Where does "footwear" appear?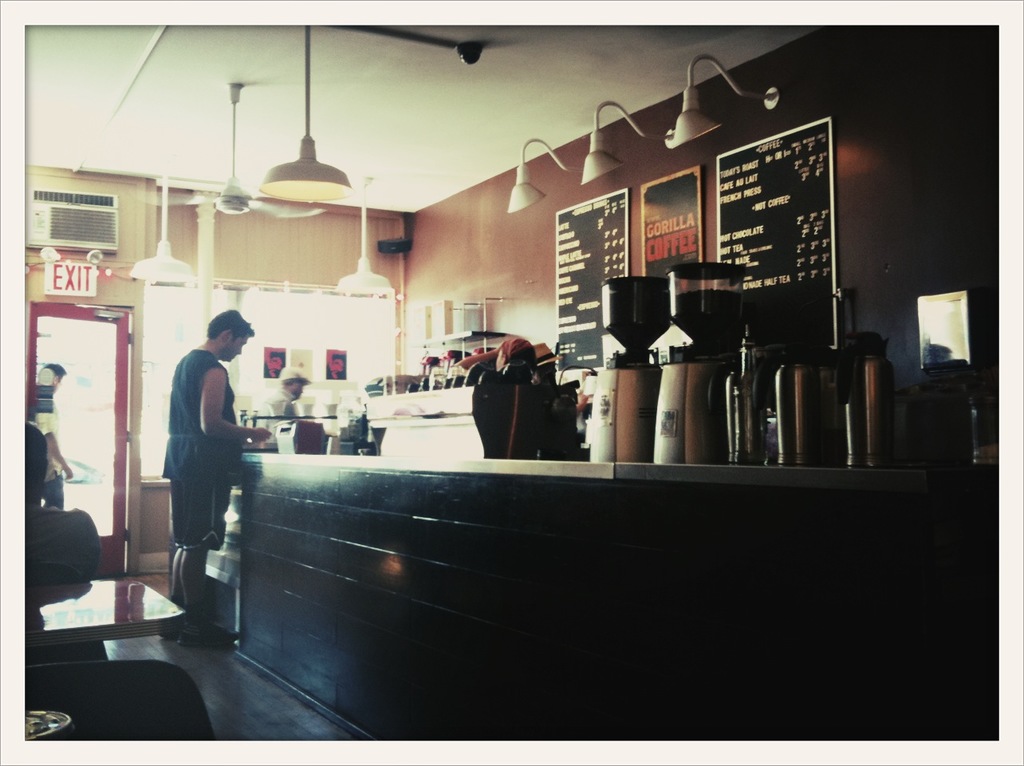
Appears at locate(154, 594, 183, 642).
